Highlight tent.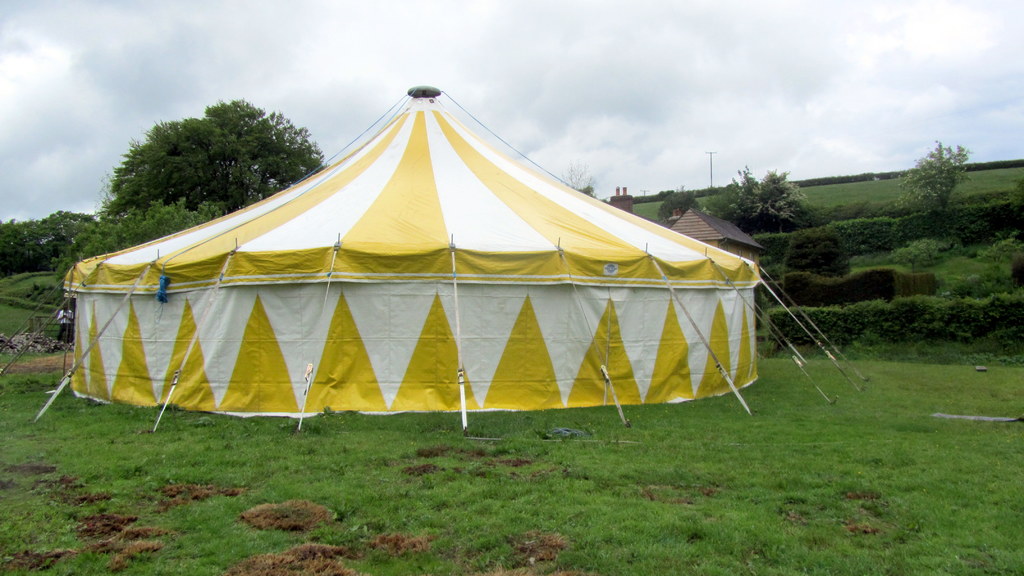
Highlighted region: (0, 84, 872, 439).
